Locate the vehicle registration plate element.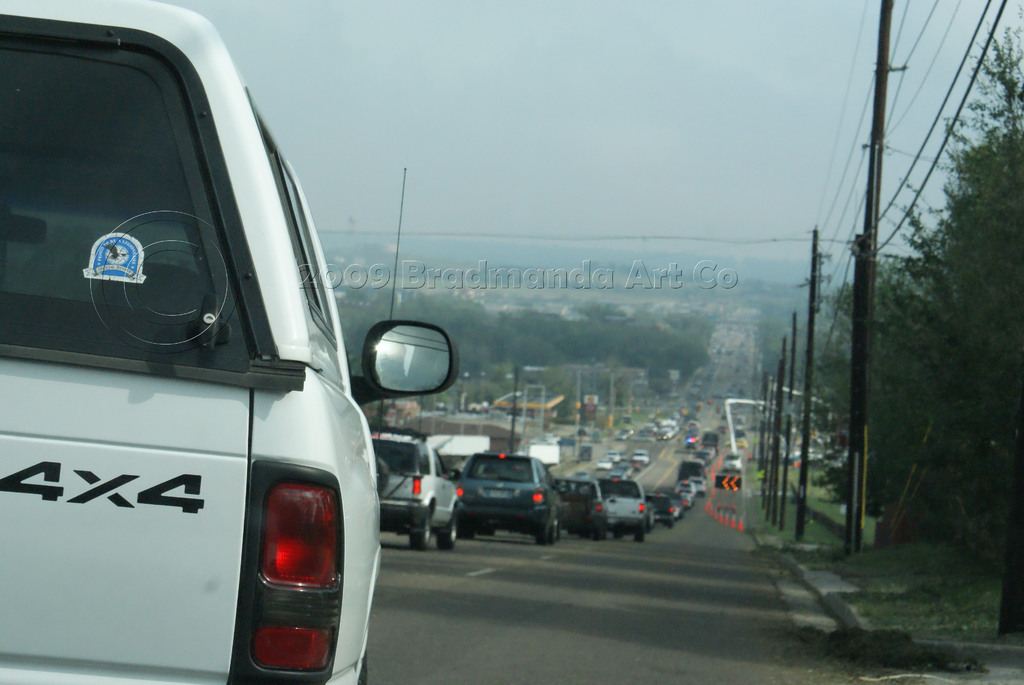
Element bbox: box(486, 491, 515, 500).
